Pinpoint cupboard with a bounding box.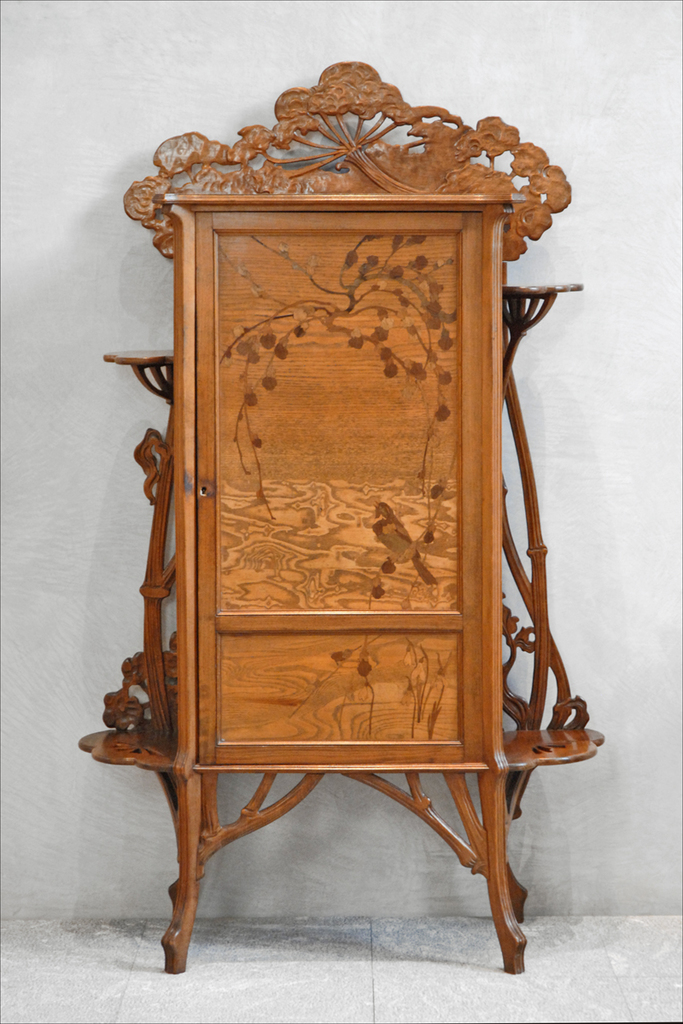
[x1=61, y1=67, x2=546, y2=950].
